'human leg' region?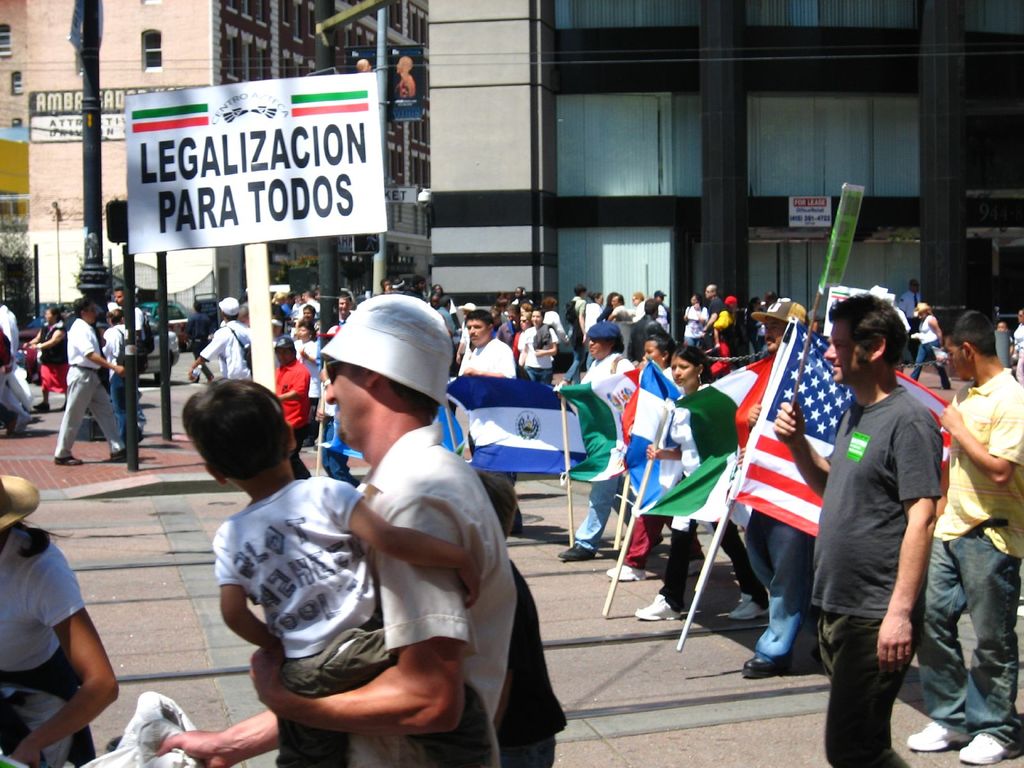
crop(607, 516, 653, 577)
